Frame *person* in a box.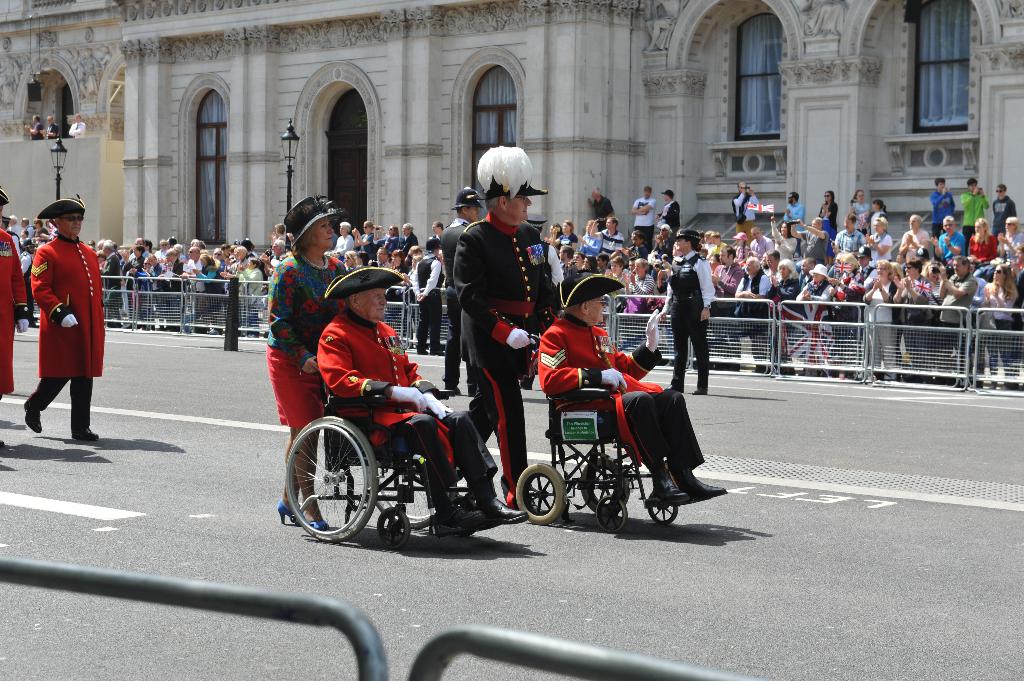
box=[196, 255, 223, 341].
